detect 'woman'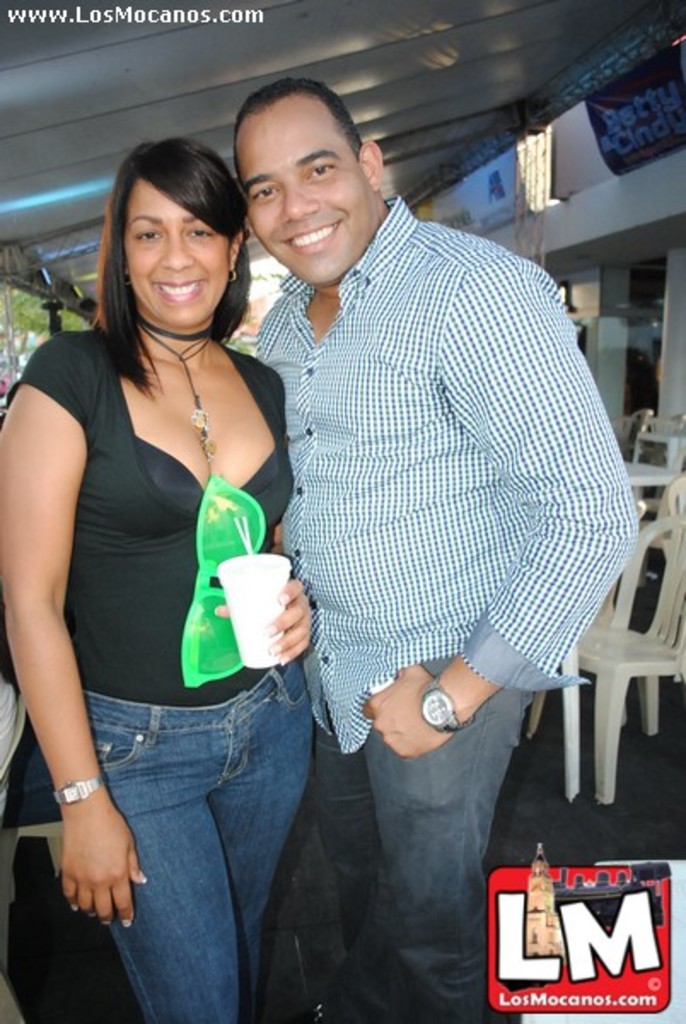
box=[15, 92, 329, 1004]
